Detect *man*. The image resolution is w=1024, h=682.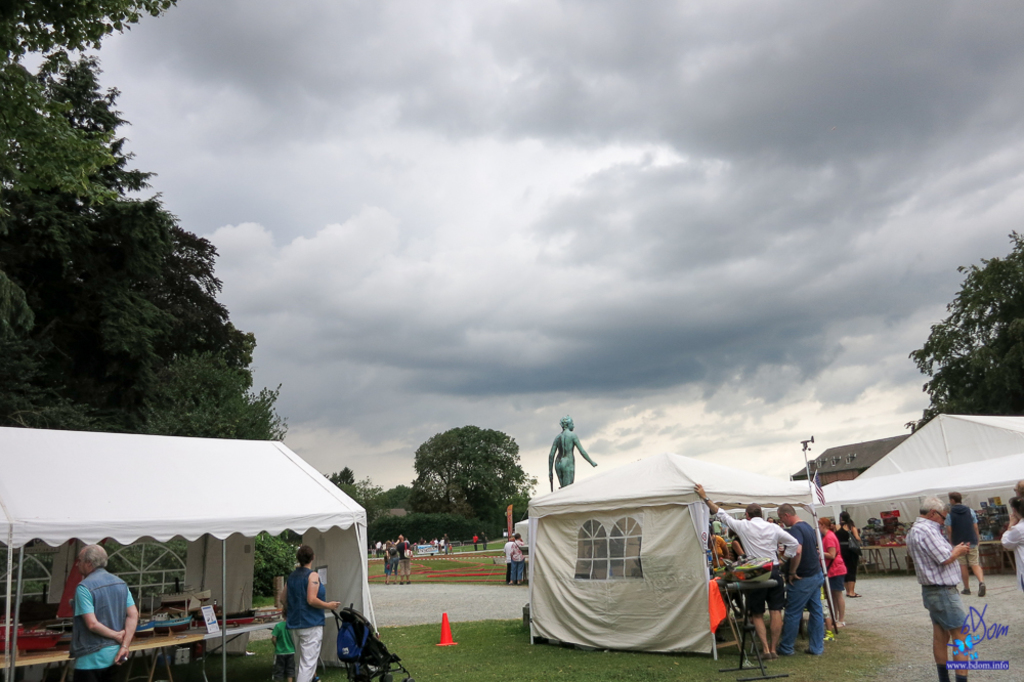
<bbox>946, 488, 985, 604</bbox>.
